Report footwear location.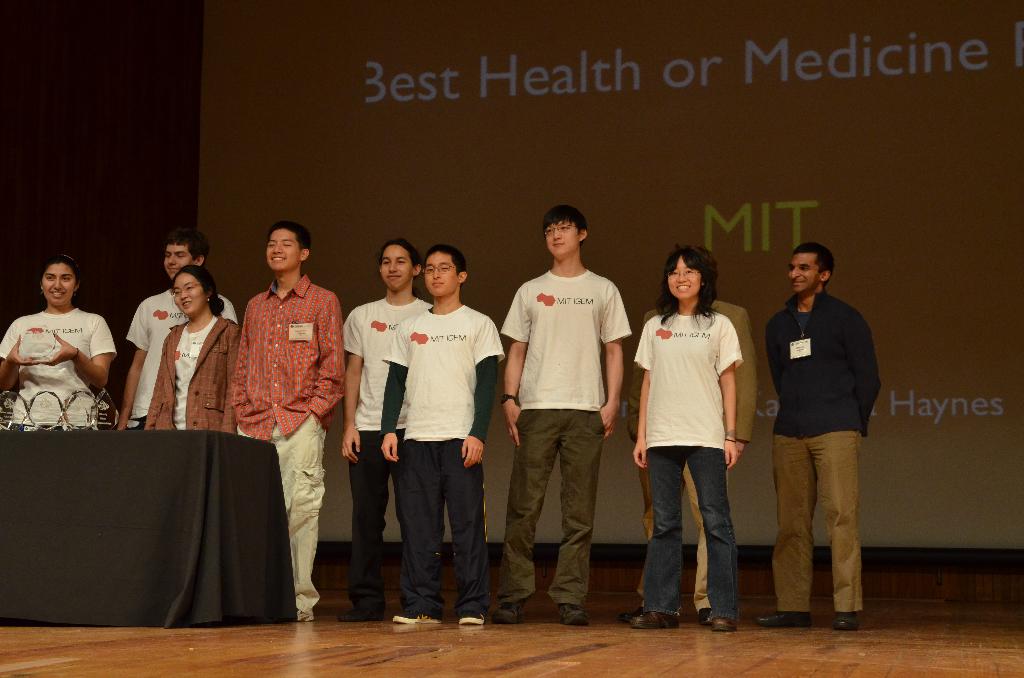
Report: {"x1": 297, "y1": 605, "x2": 318, "y2": 622}.
